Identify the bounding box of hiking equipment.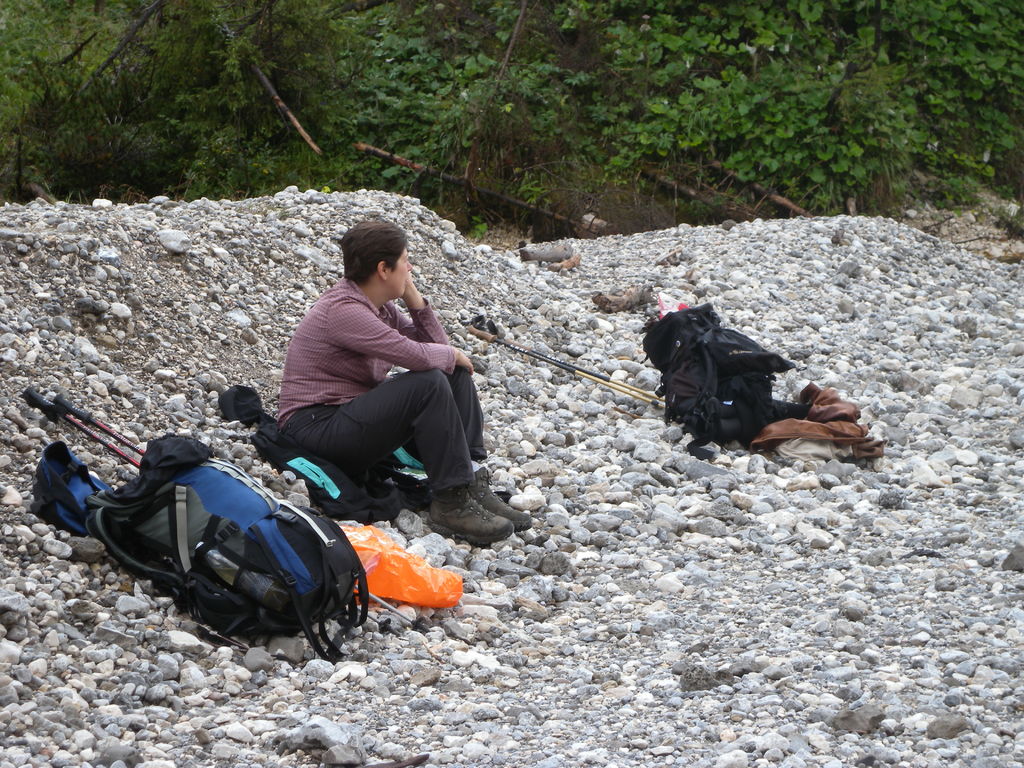
54:391:432:635.
